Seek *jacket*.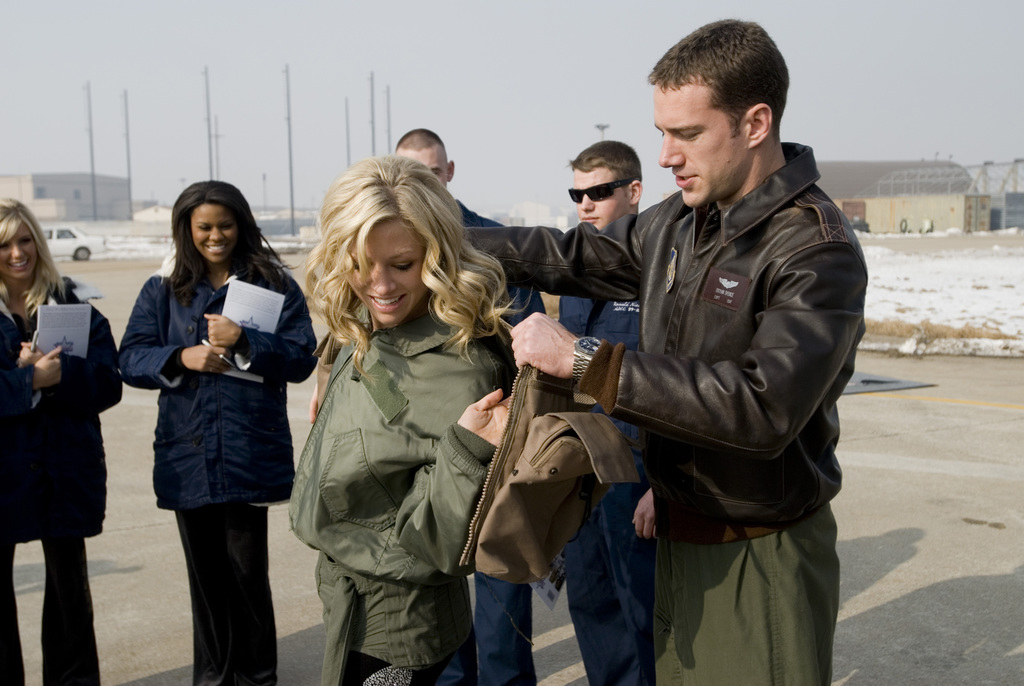
locate(468, 141, 871, 545).
